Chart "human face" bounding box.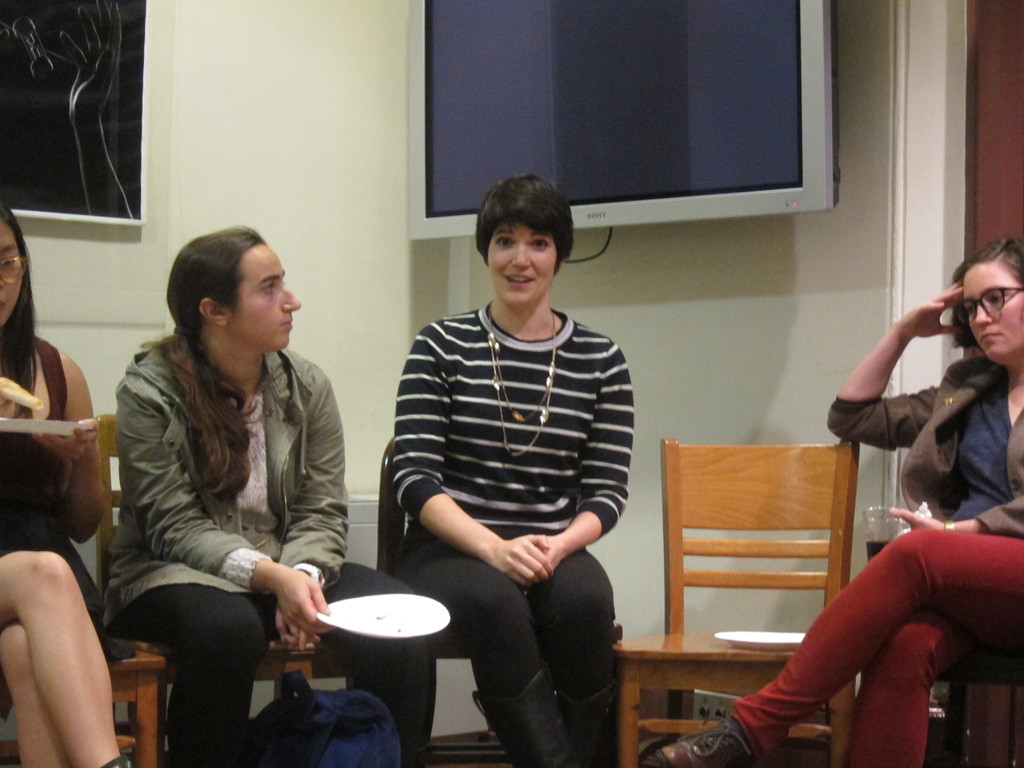
Charted: x1=957 y1=260 x2=1023 y2=369.
